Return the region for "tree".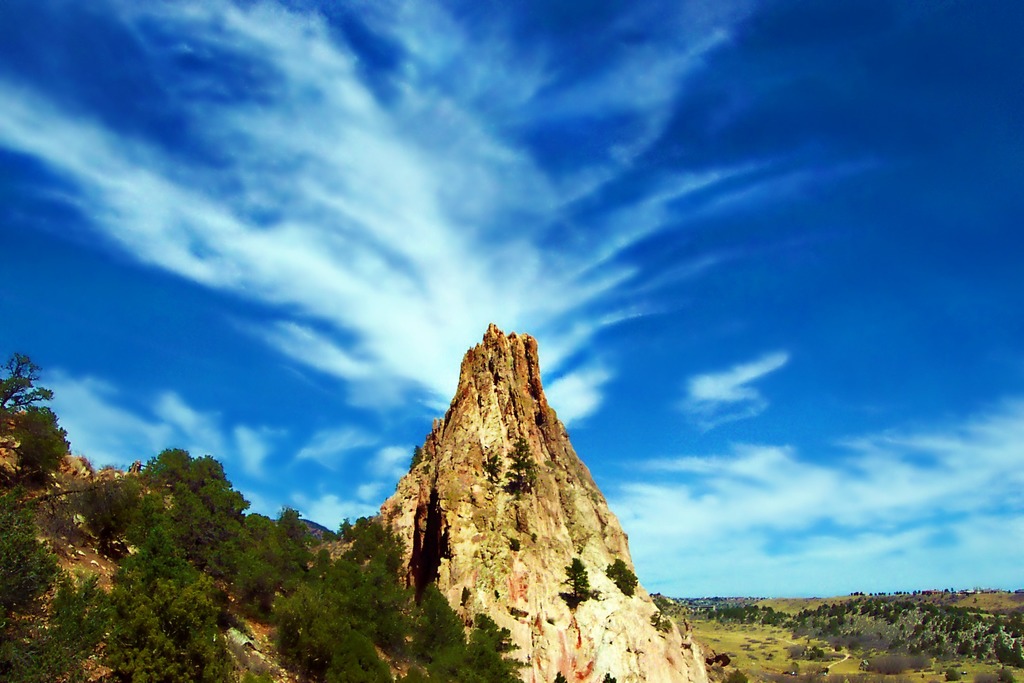
crop(0, 349, 529, 682).
